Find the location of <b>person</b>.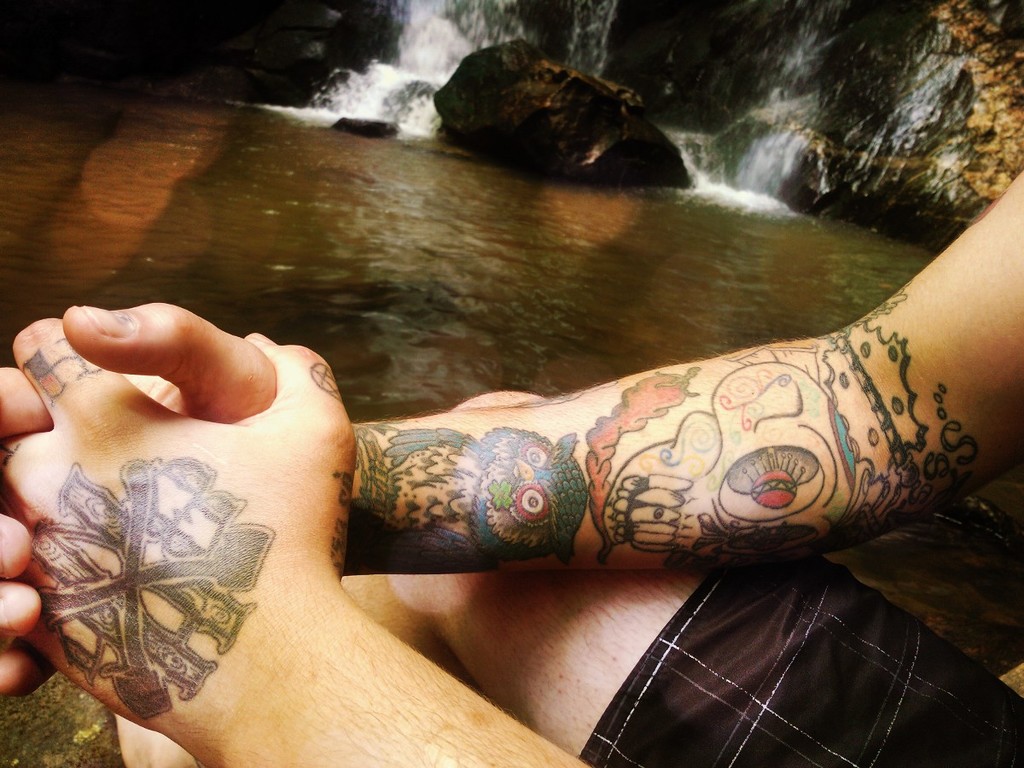
Location: left=0, top=165, right=1023, bottom=767.
